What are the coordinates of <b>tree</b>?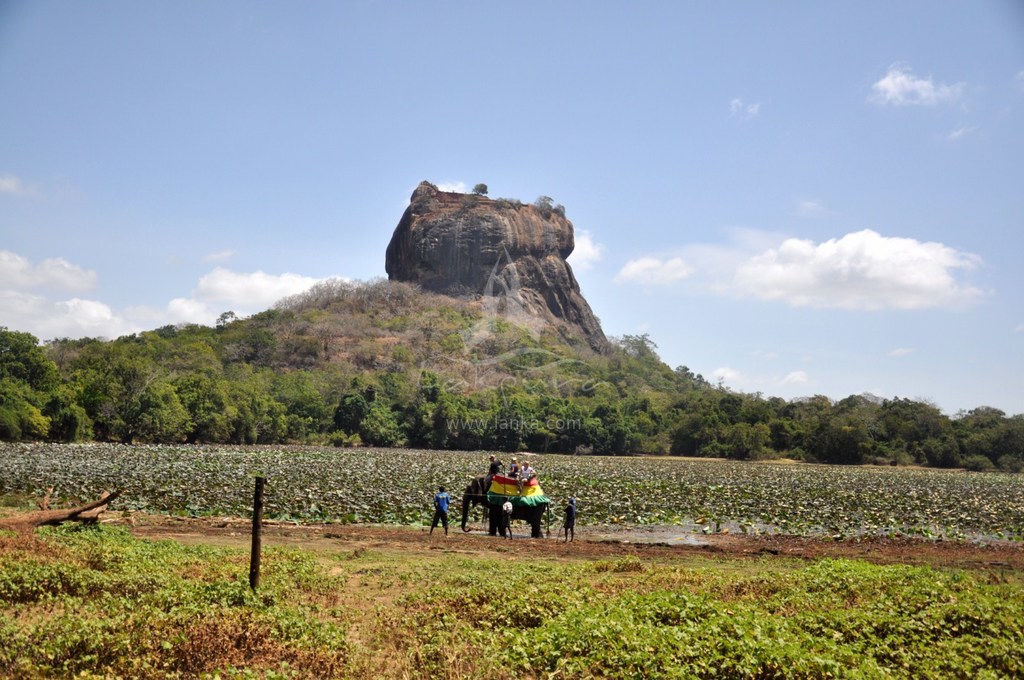
<box>353,400,401,447</box>.
